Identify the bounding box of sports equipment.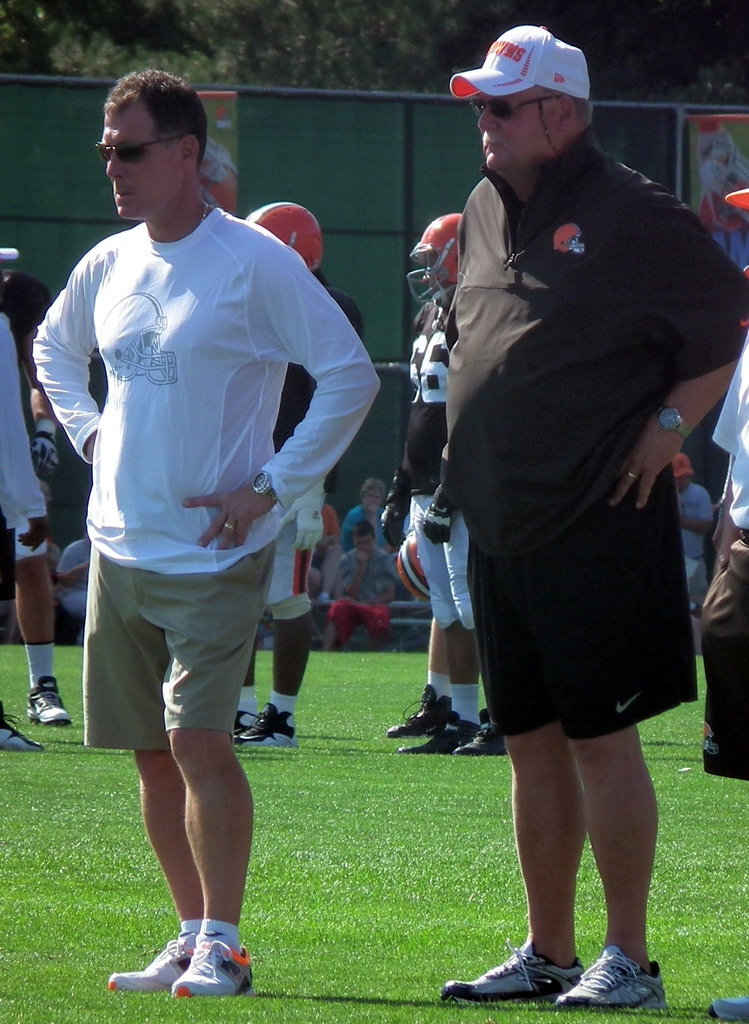
(x1=236, y1=197, x2=326, y2=275).
